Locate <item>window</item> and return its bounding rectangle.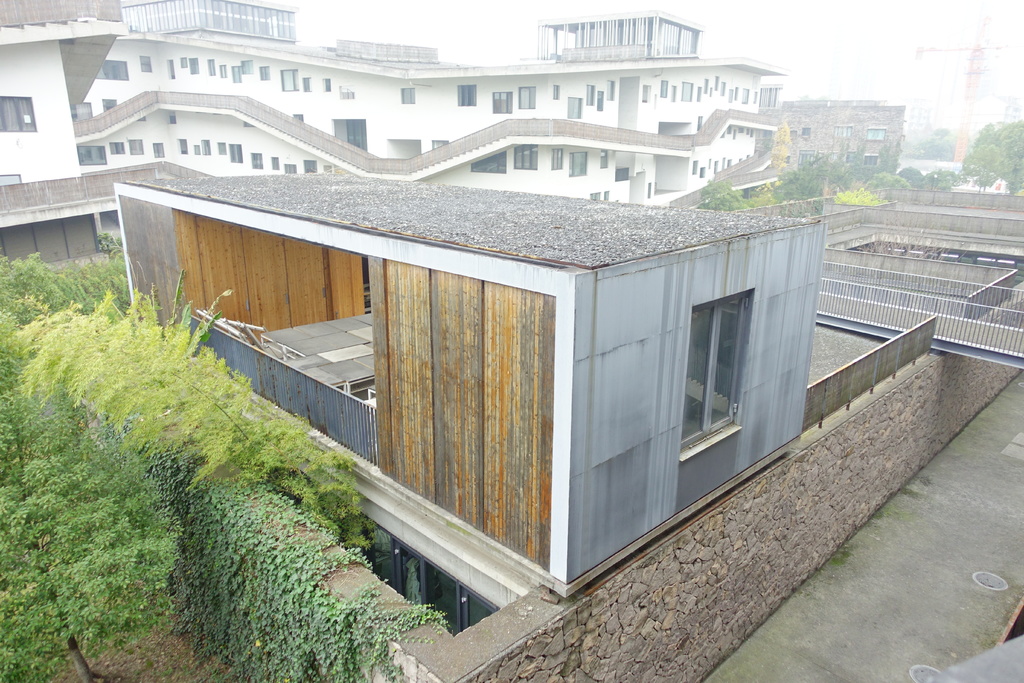
region(697, 117, 702, 130).
